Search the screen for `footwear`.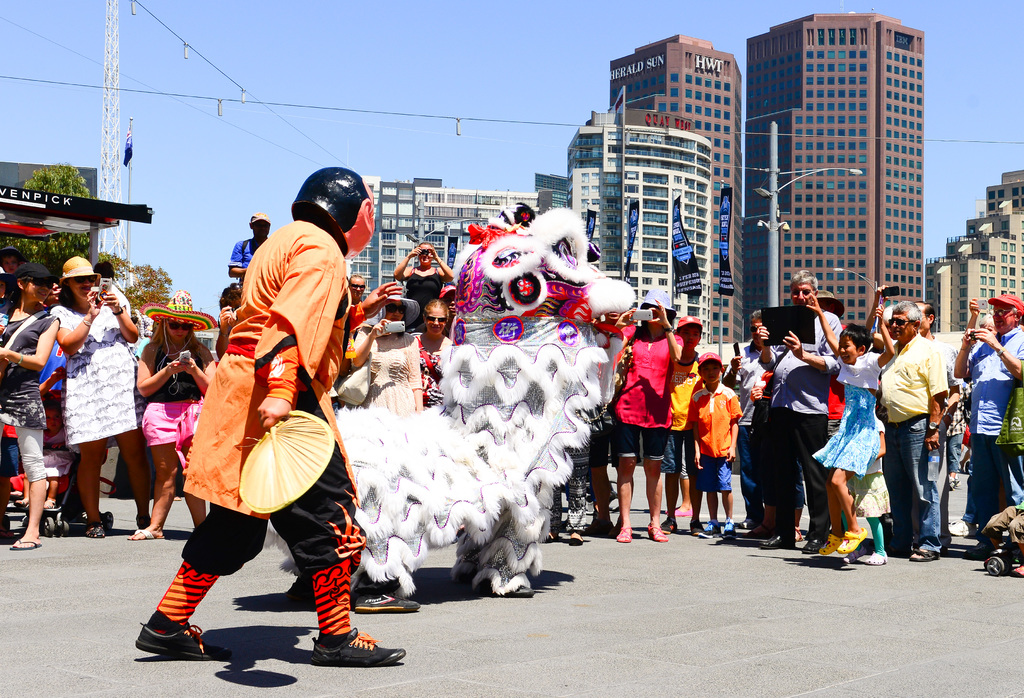
Found at rect(86, 520, 104, 538).
